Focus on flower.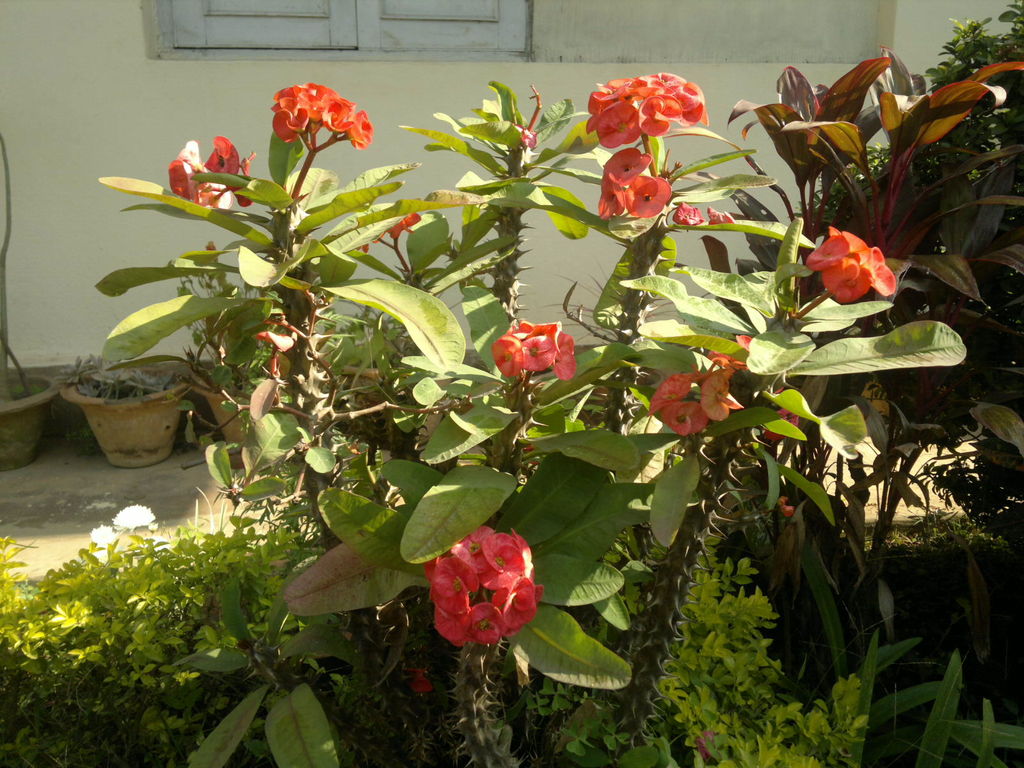
Focused at bbox=[774, 491, 801, 524].
